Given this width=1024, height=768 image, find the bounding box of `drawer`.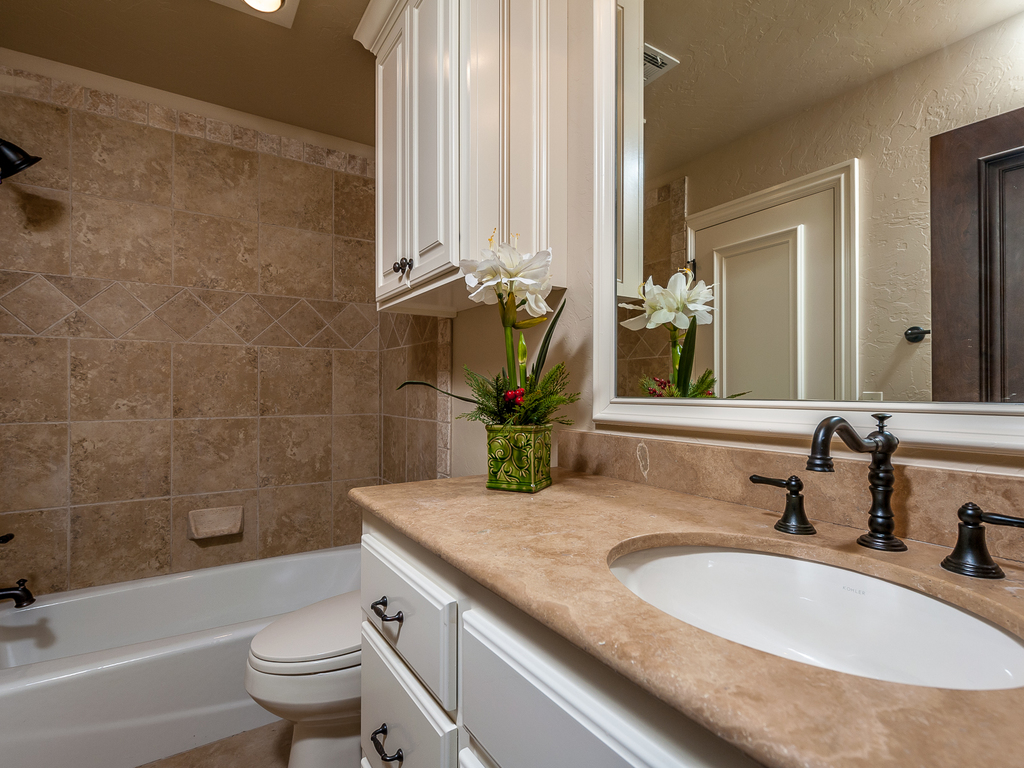
[left=354, top=621, right=457, bottom=767].
